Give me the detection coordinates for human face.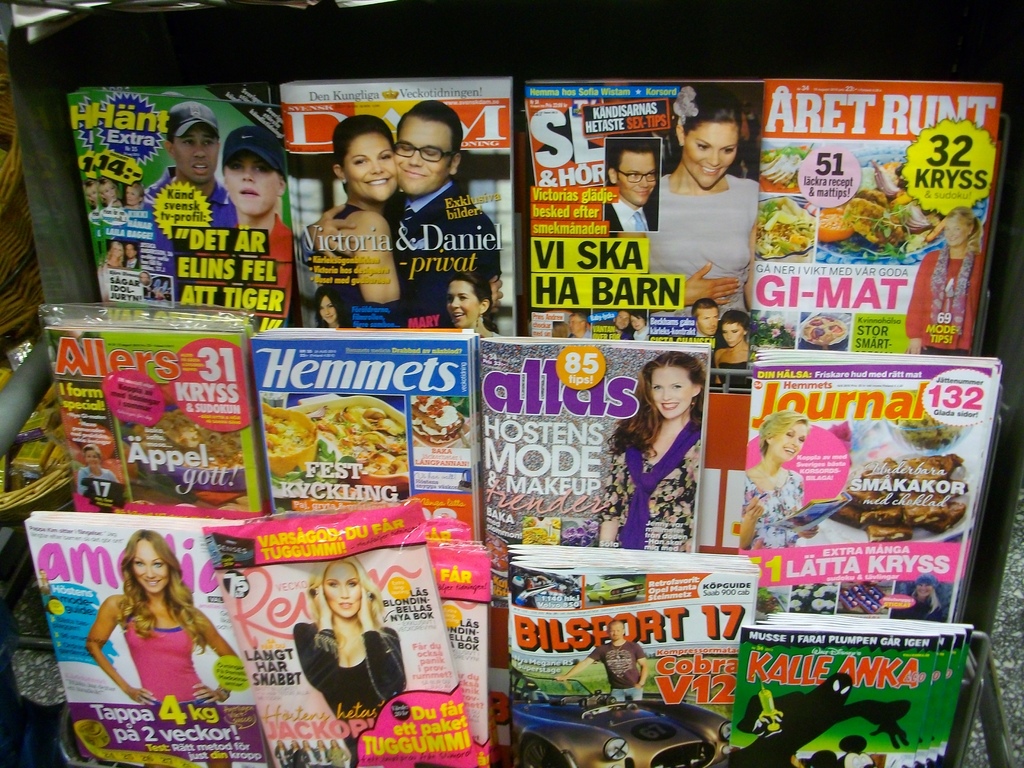
<box>568,314,579,334</box>.
